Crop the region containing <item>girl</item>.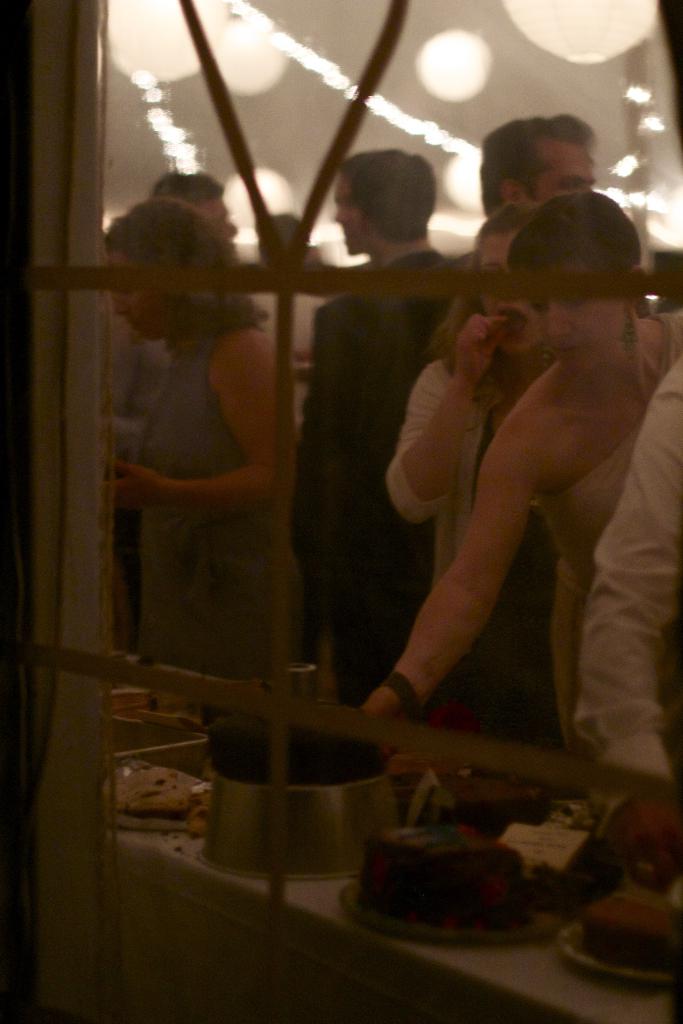
Crop region: locate(102, 195, 303, 717).
